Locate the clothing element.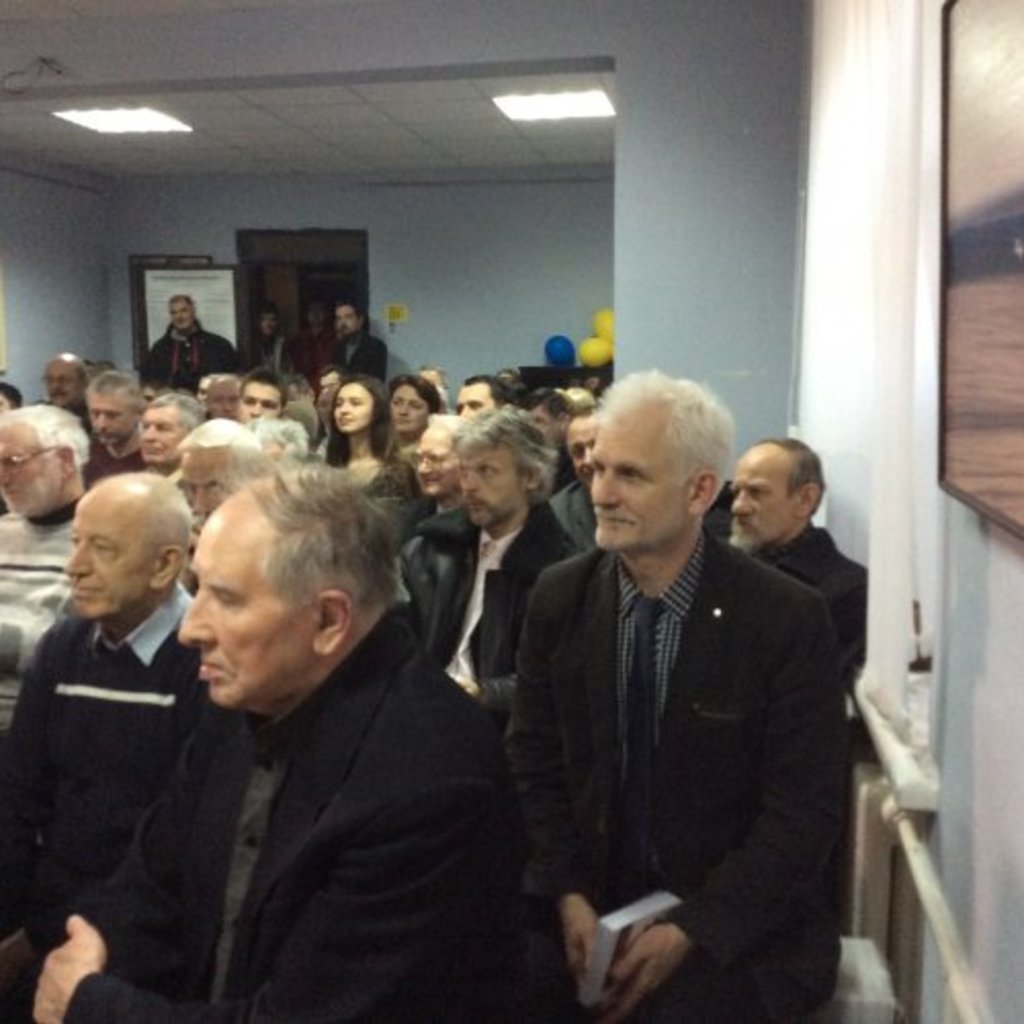
Element bbox: {"left": 242, "top": 330, "right": 299, "bottom": 369}.
